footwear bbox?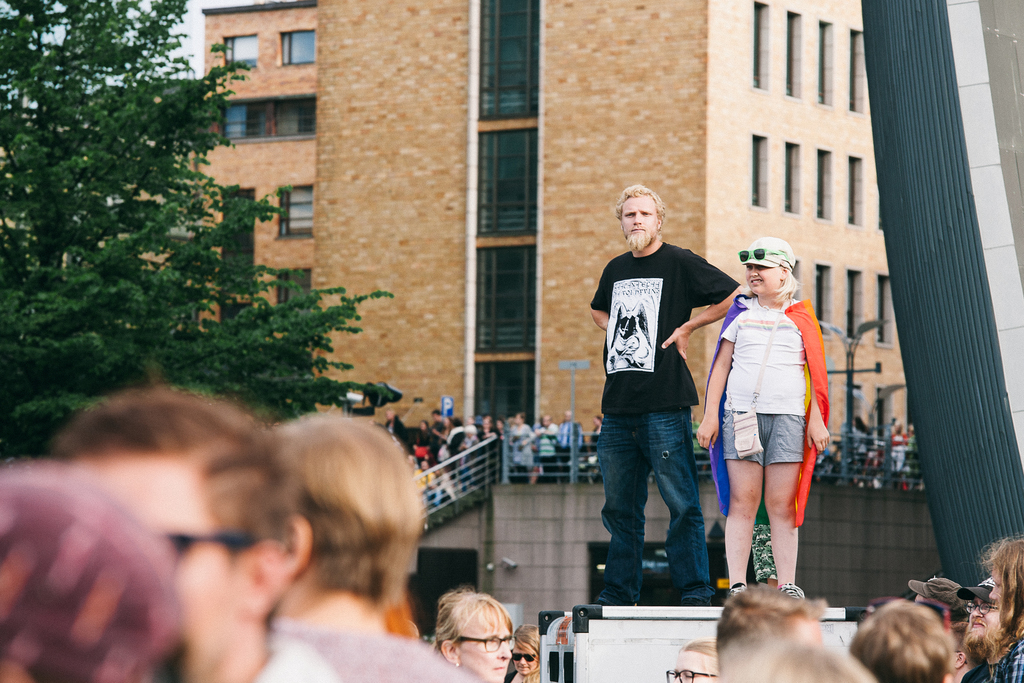
682 597 711 606
